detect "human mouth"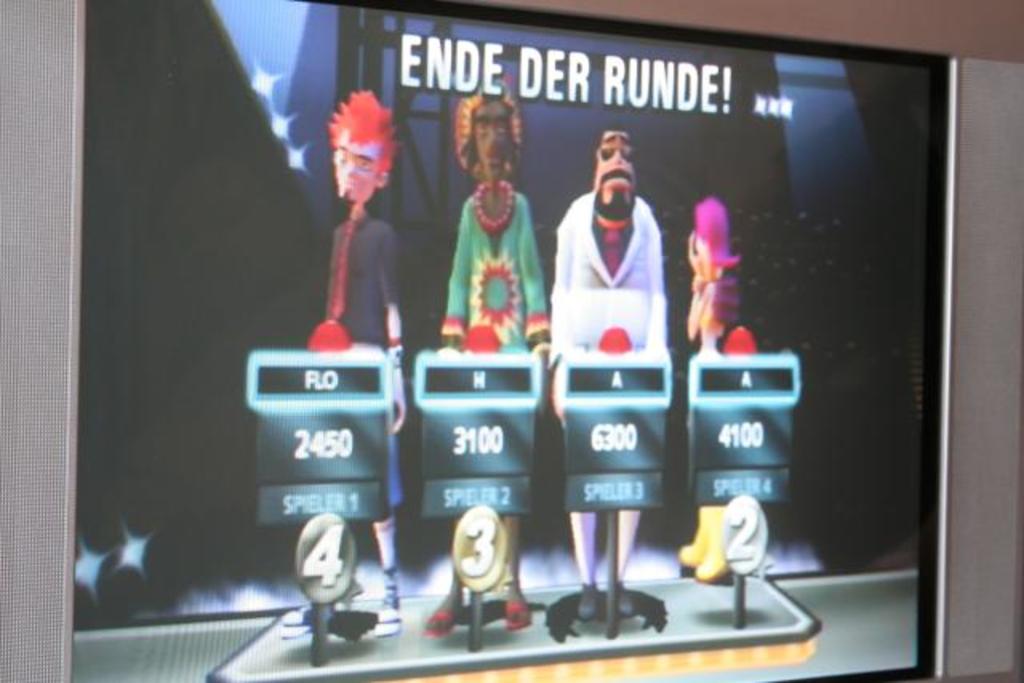
341:178:360:189
